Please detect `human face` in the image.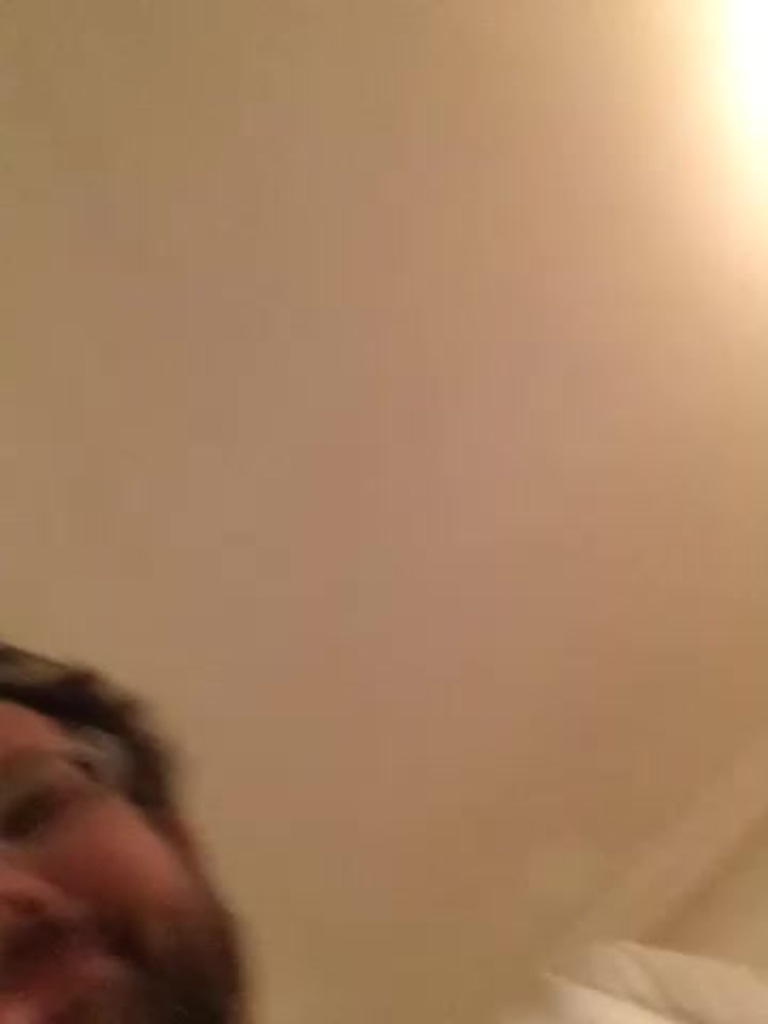
[left=0, top=693, right=239, bottom=1022].
